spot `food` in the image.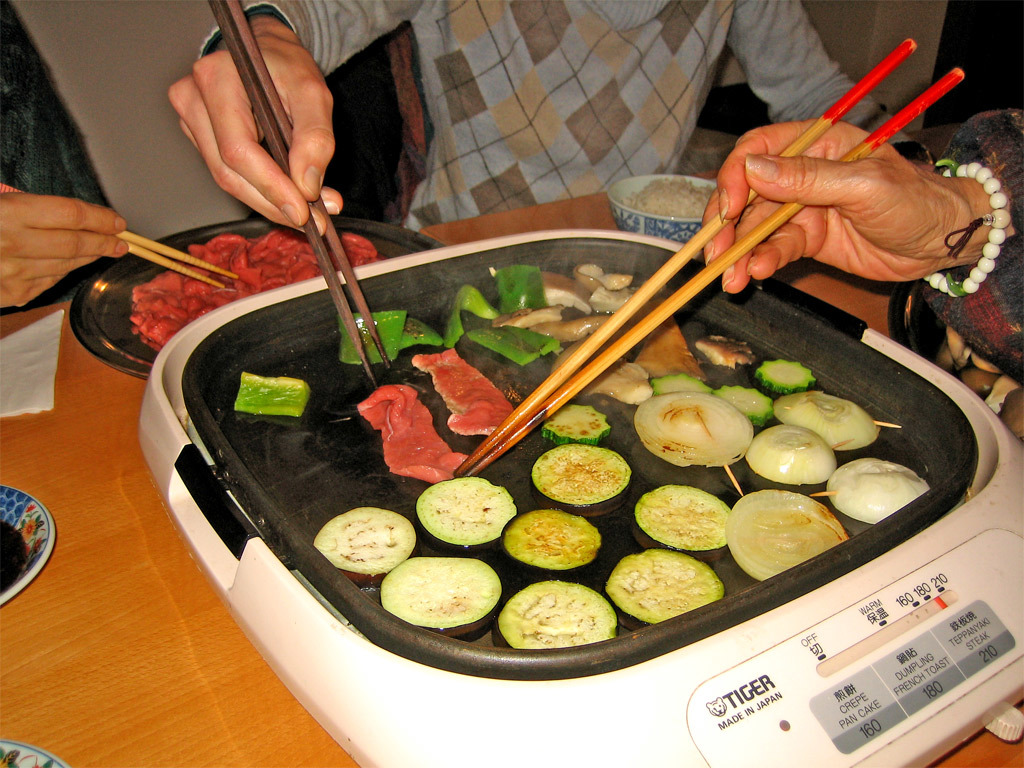
`food` found at (x1=757, y1=357, x2=817, y2=398).
